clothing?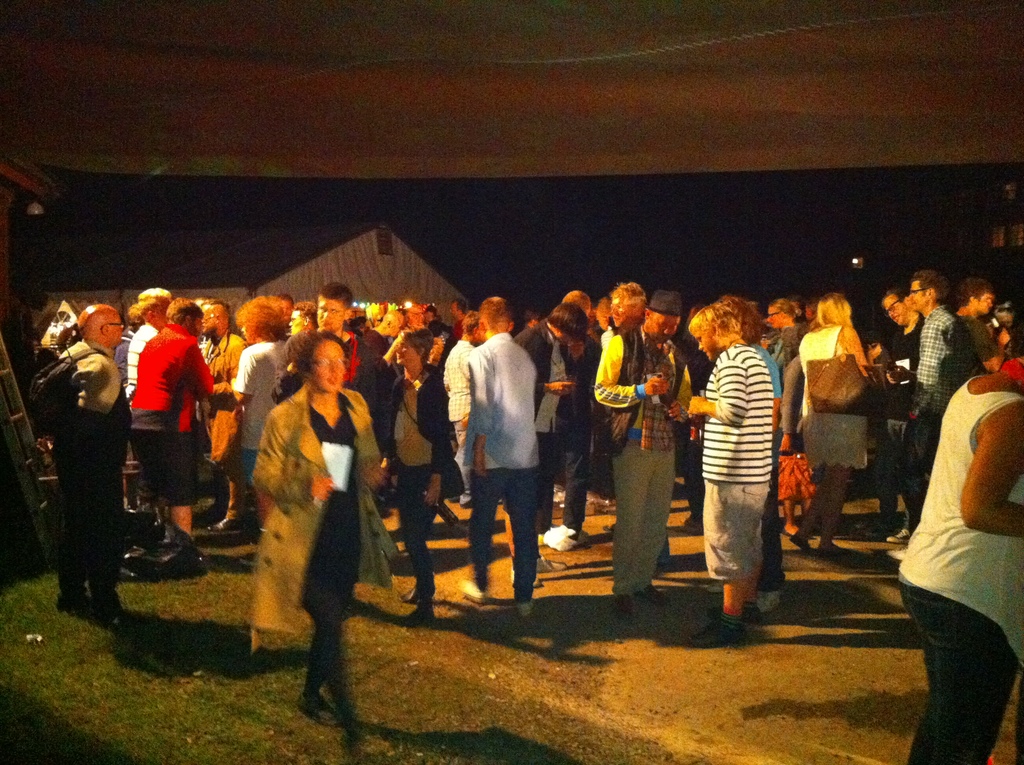
bbox=[592, 323, 697, 597]
